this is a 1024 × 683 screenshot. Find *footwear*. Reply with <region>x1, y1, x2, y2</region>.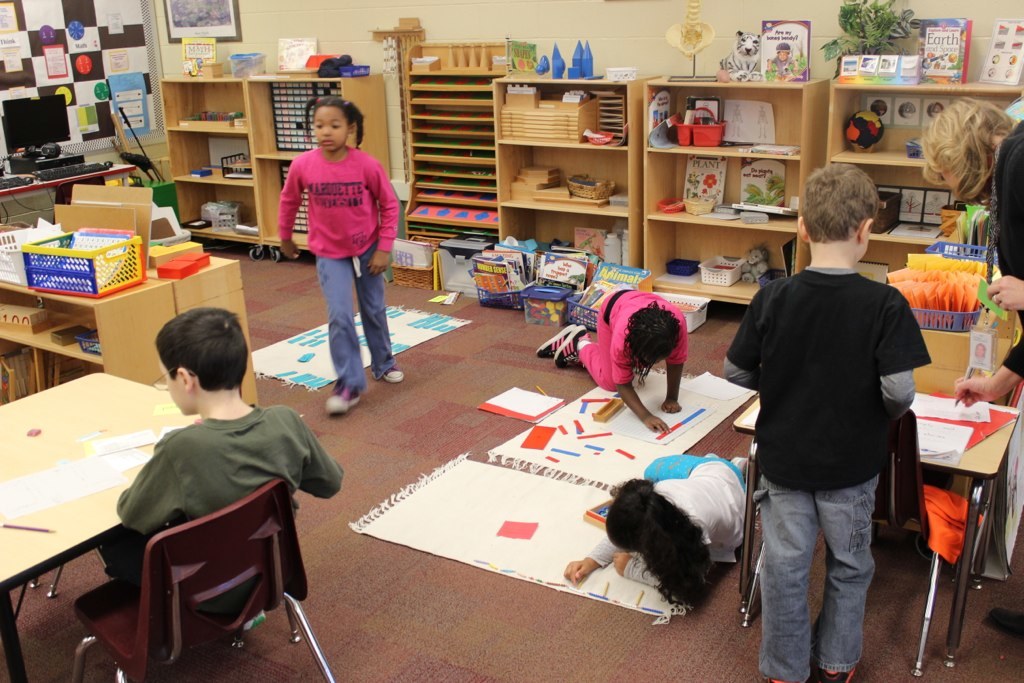
<region>324, 376, 363, 415</region>.
